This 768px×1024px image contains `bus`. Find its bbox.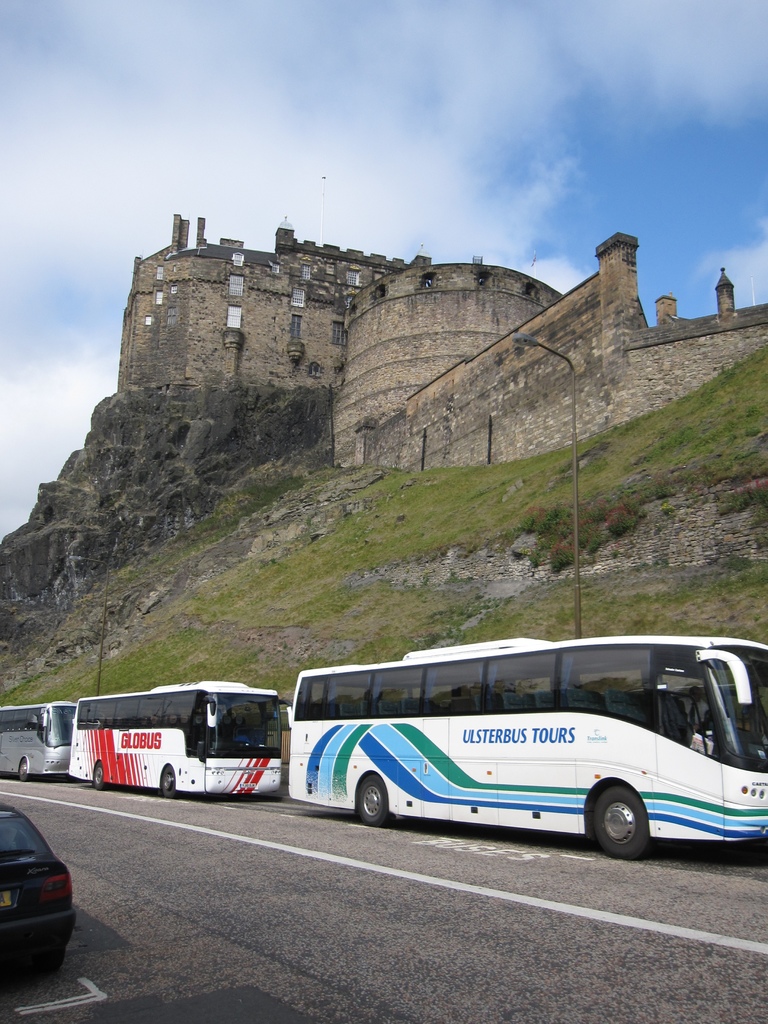
select_region(63, 679, 301, 800).
